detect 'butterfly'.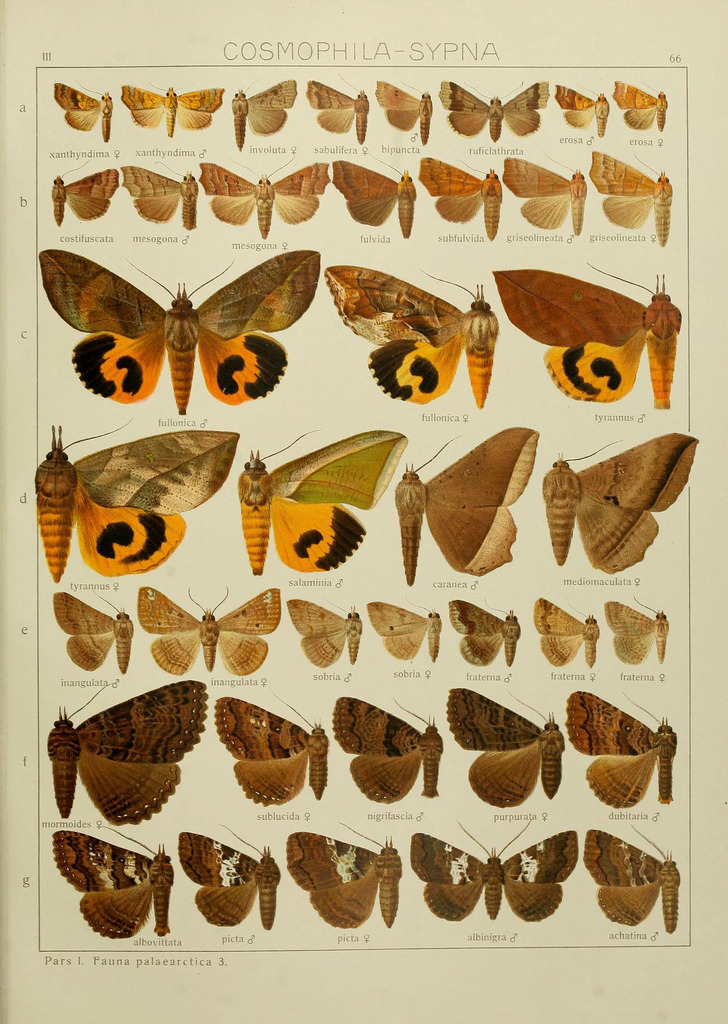
Detected at bbox(47, 590, 134, 676).
